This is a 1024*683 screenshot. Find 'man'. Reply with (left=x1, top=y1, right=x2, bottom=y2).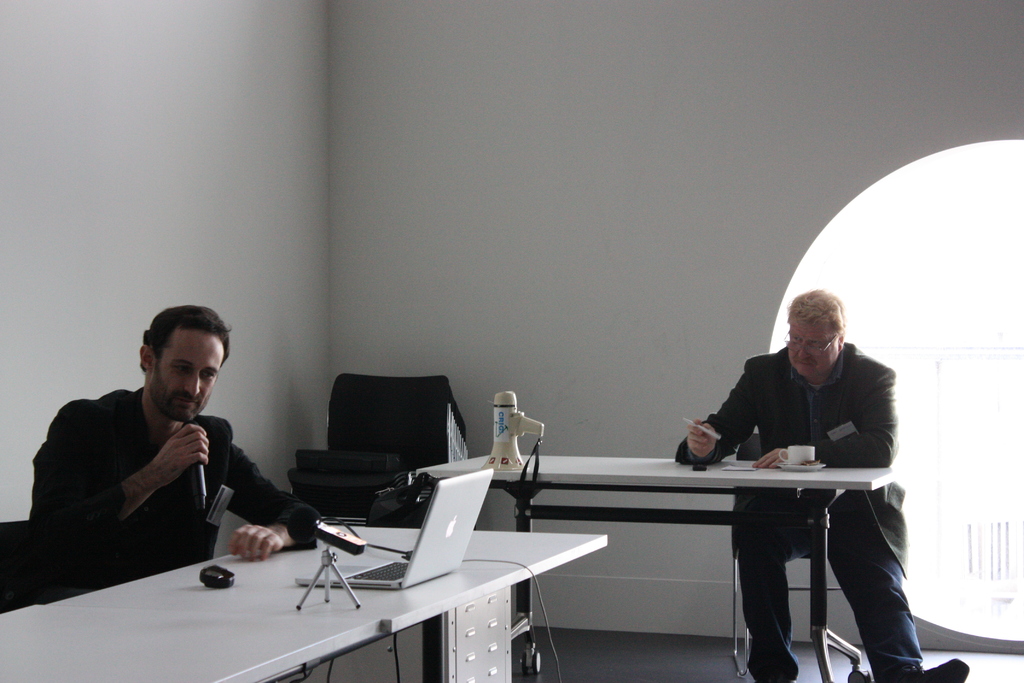
(left=15, top=321, right=291, bottom=605).
